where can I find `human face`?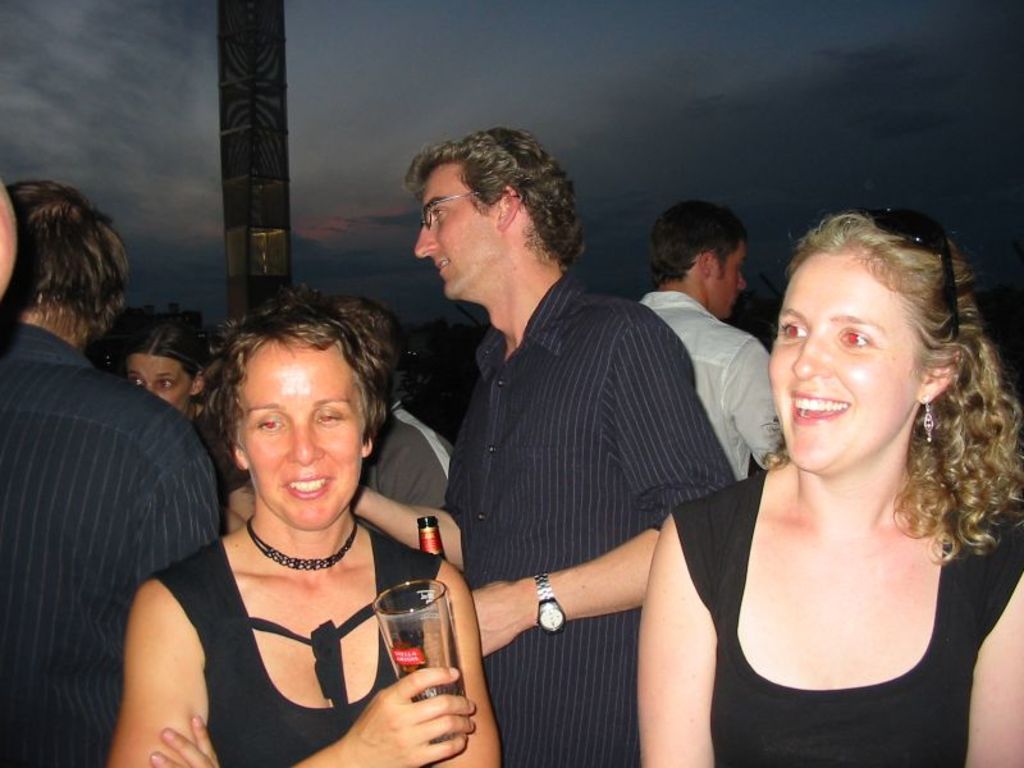
You can find it at region(768, 252, 919, 474).
